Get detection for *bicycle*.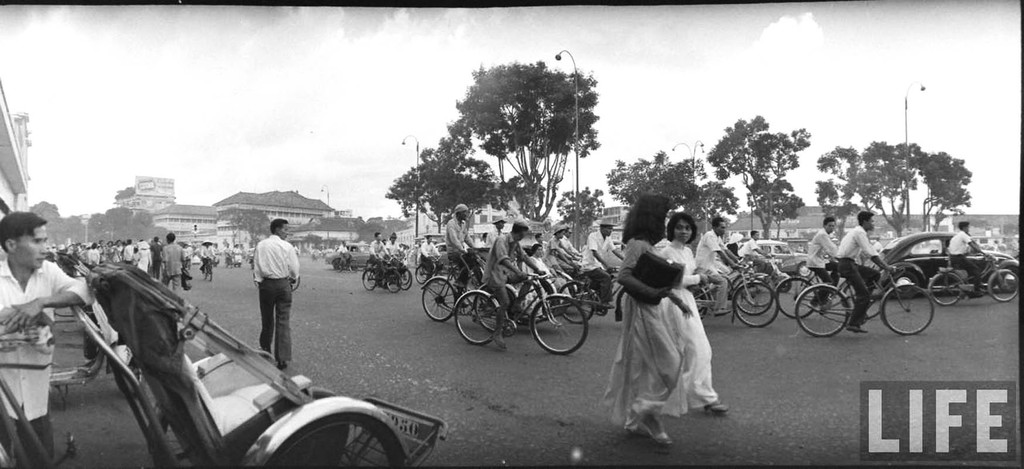
Detection: 335,251,364,276.
